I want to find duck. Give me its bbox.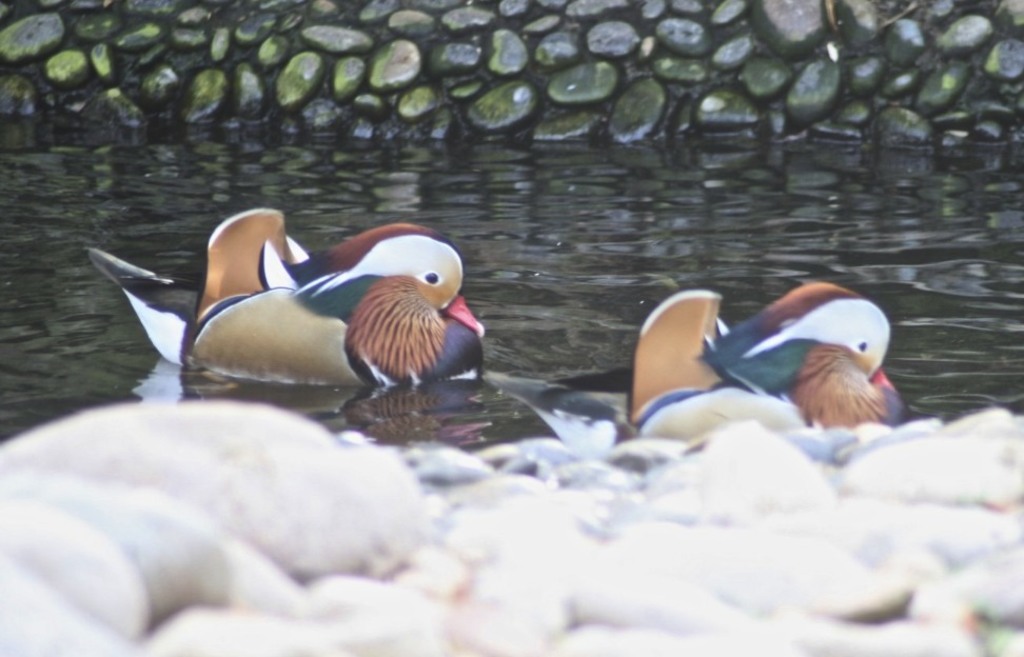
x1=629, y1=282, x2=919, y2=449.
